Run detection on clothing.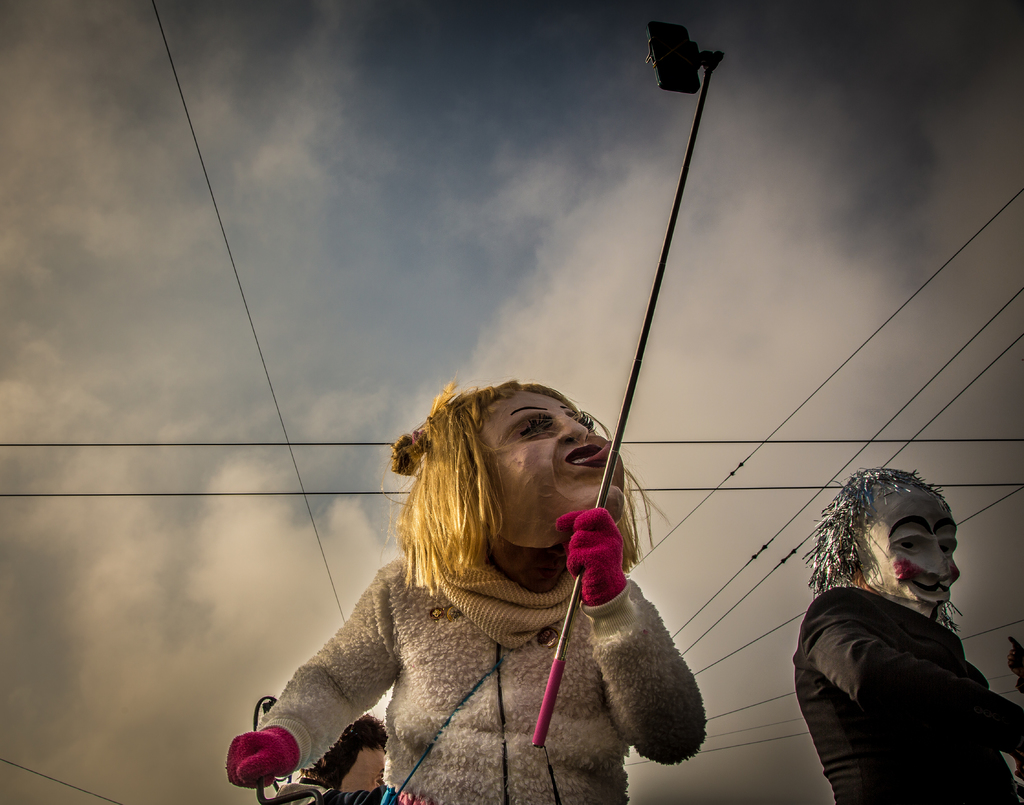
Result: rect(272, 780, 398, 804).
